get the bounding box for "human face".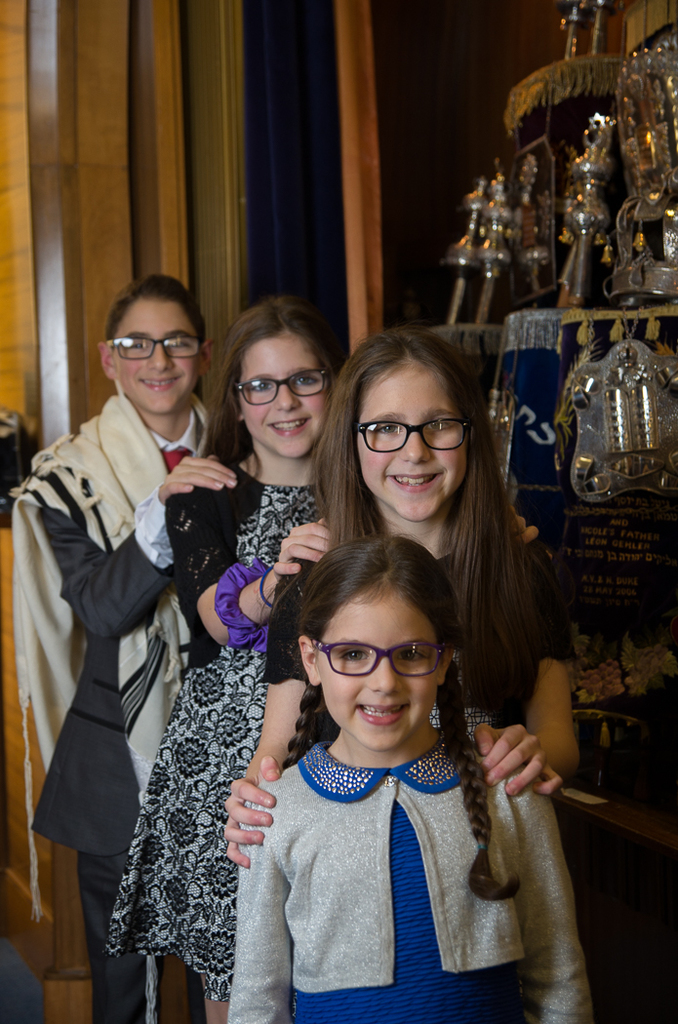
[115,295,198,421].
